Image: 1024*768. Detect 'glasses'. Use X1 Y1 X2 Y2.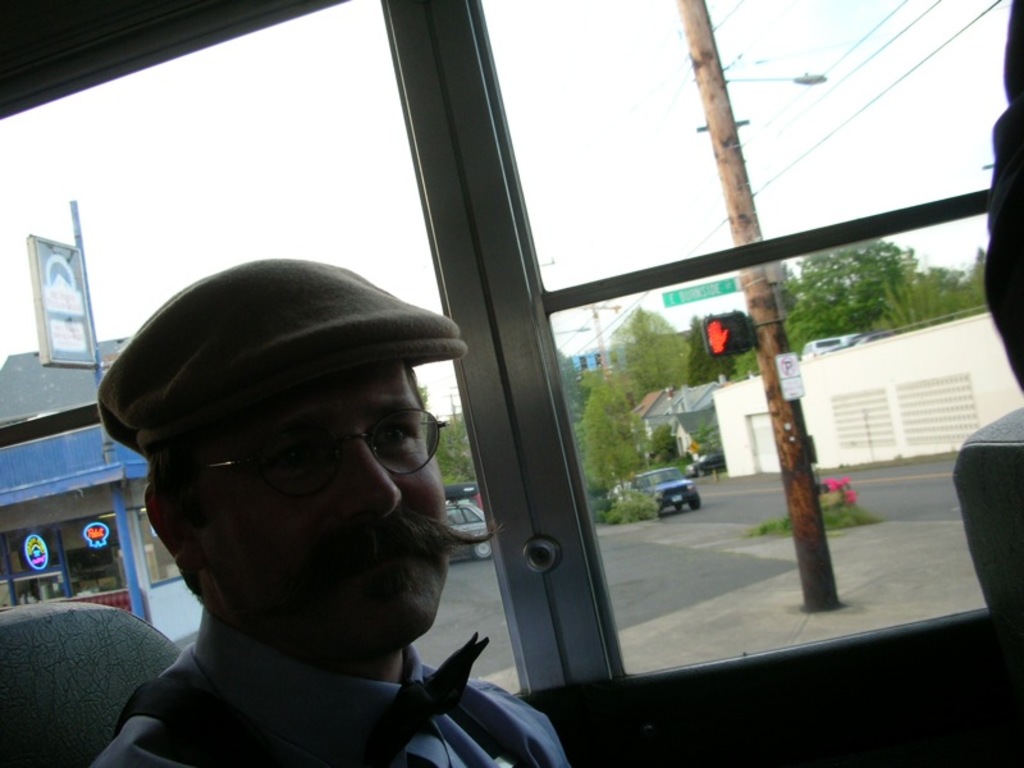
173 406 456 493.
